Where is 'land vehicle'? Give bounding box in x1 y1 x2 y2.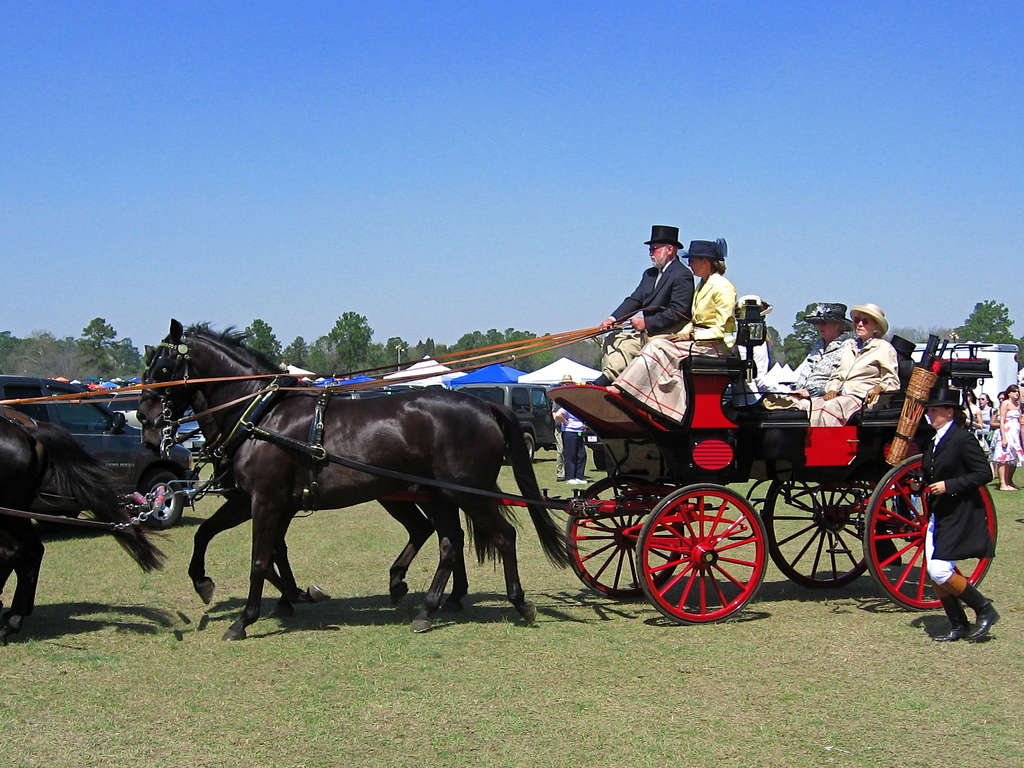
173 410 207 454.
